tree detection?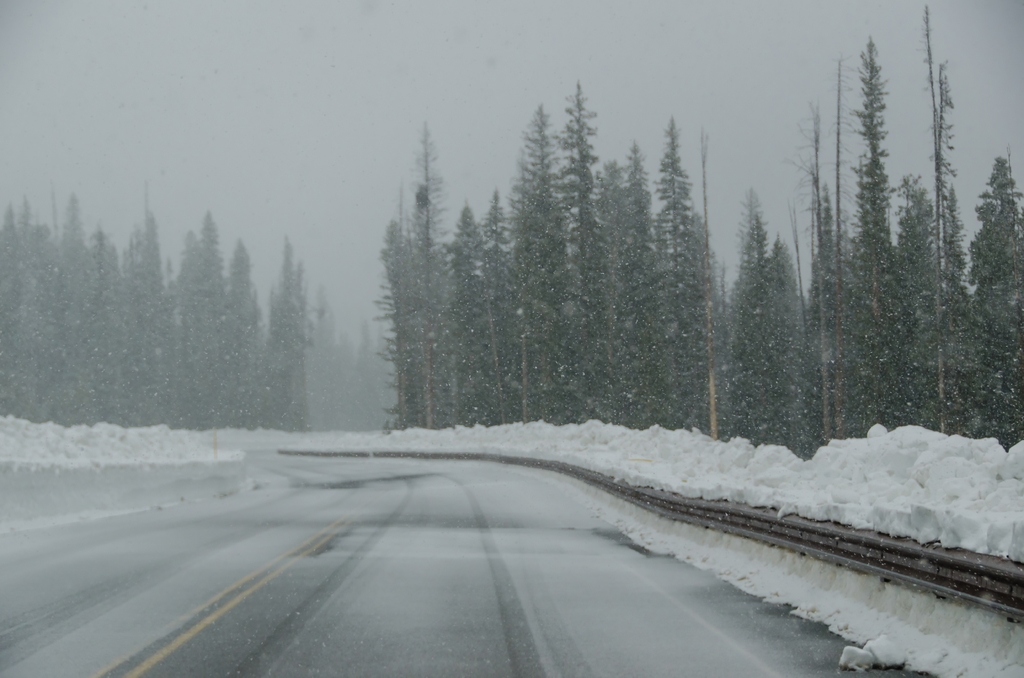
<box>370,117,470,434</box>
